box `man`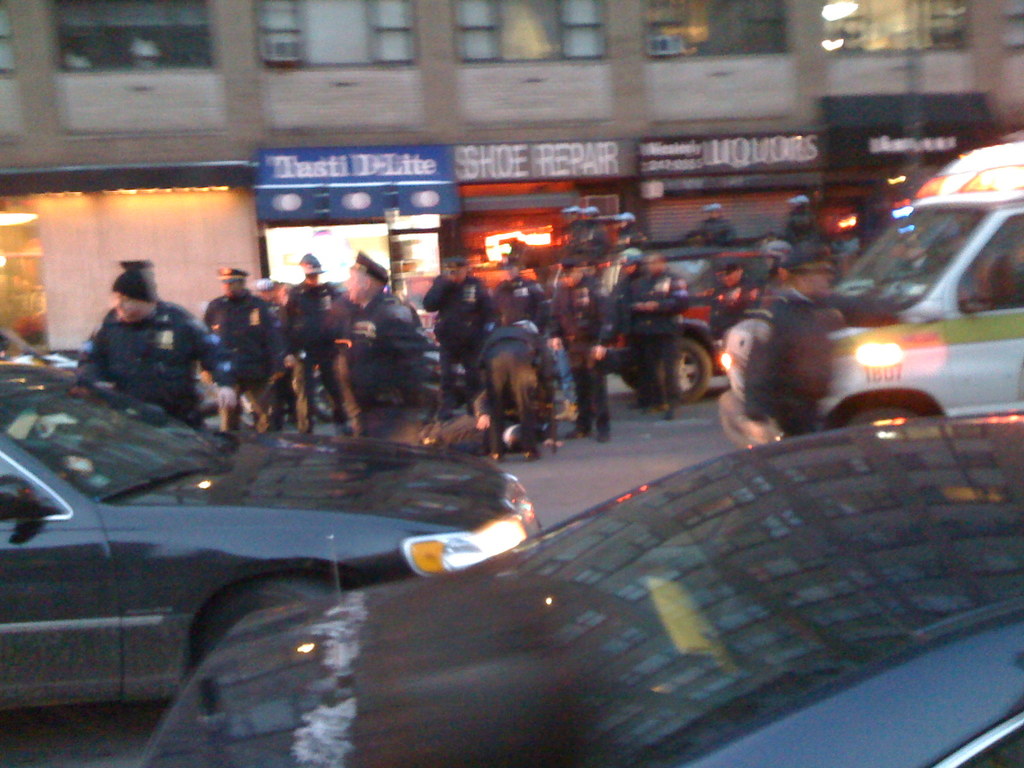
<bbox>724, 232, 856, 448</bbox>
